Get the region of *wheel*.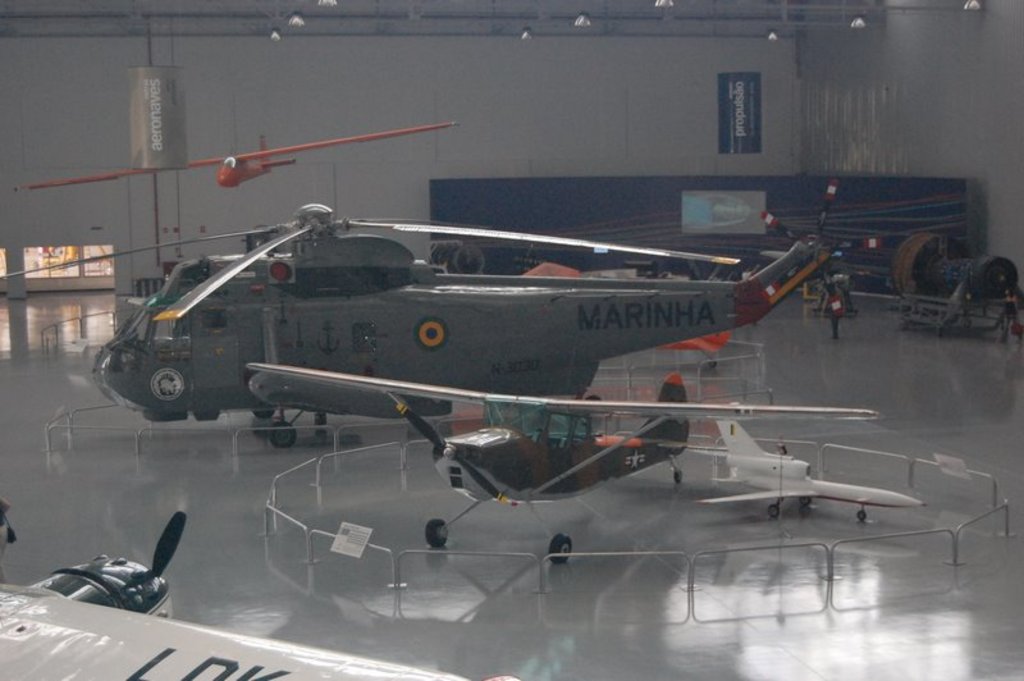
box=[253, 406, 278, 426].
